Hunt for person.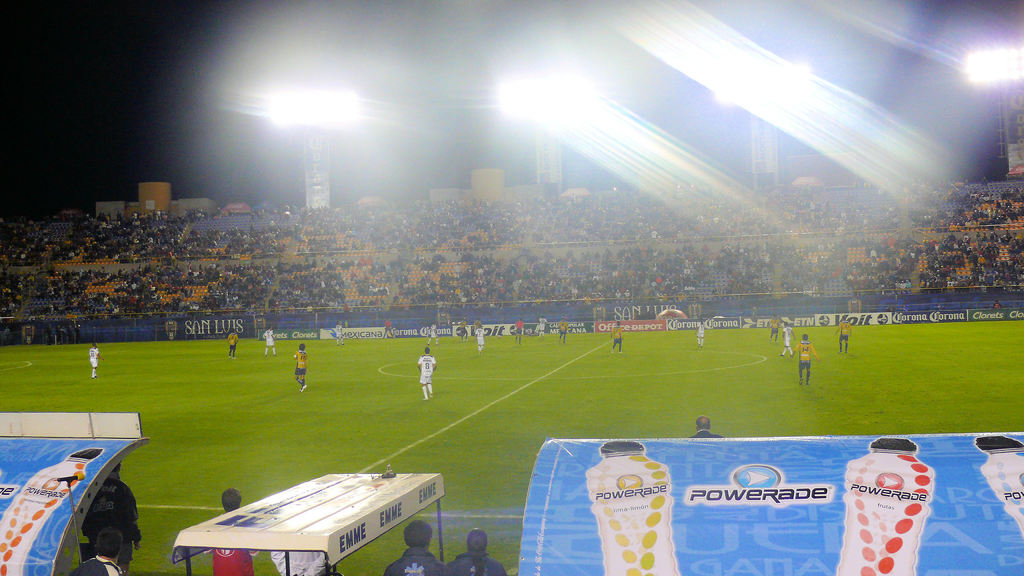
Hunted down at pyautogui.locateOnScreen(67, 534, 124, 575).
